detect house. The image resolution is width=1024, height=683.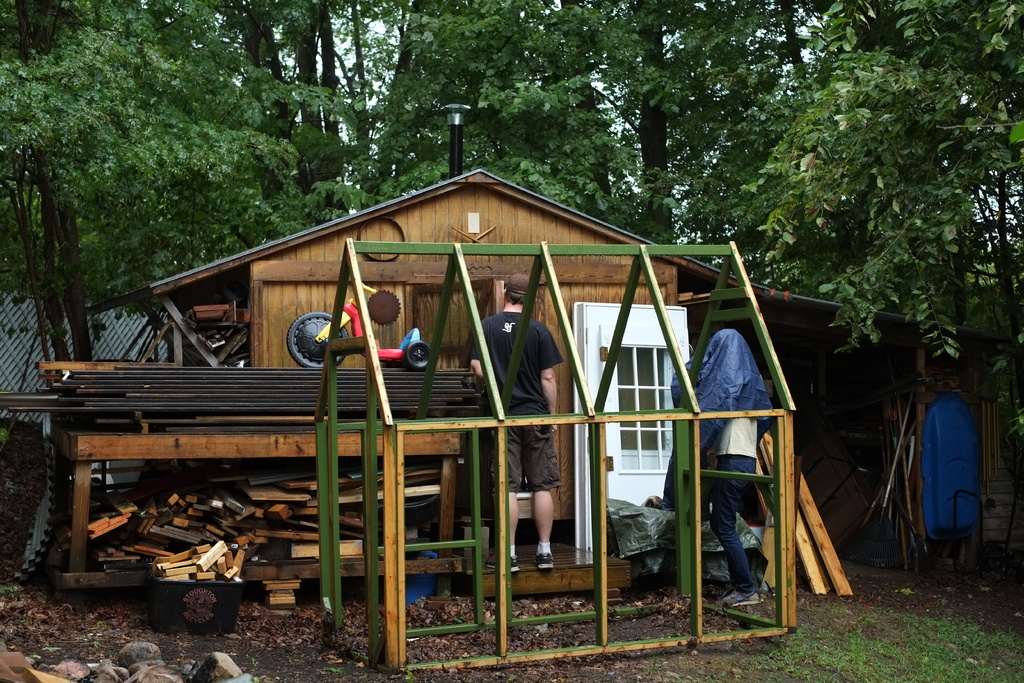
{"left": 0, "top": 106, "right": 1011, "bottom": 609}.
